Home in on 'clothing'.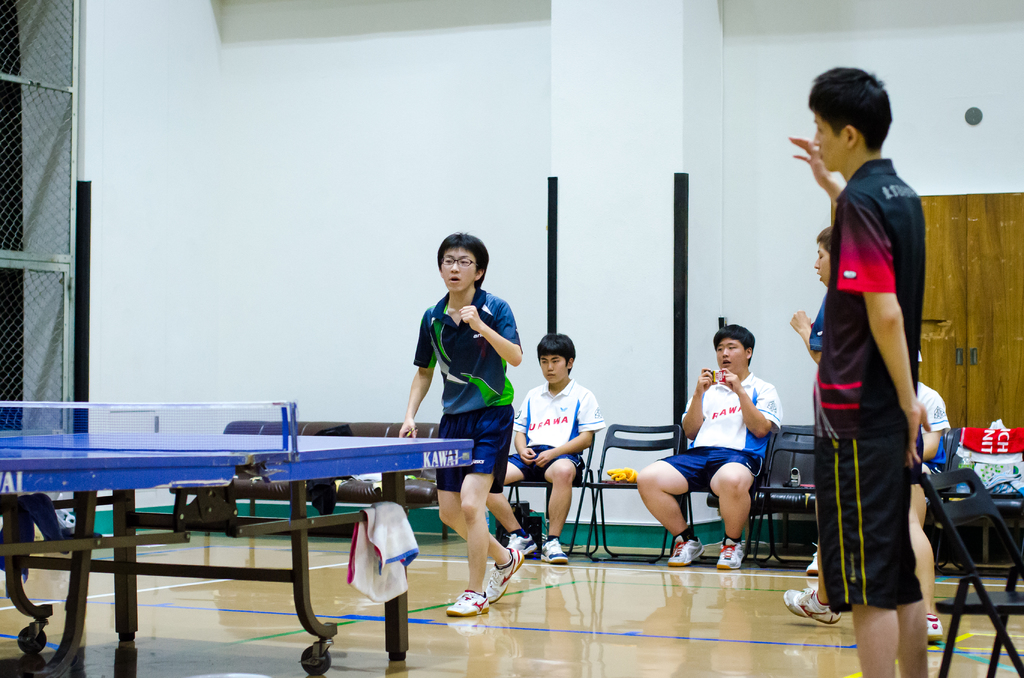
Homed in at l=913, t=380, r=954, b=494.
